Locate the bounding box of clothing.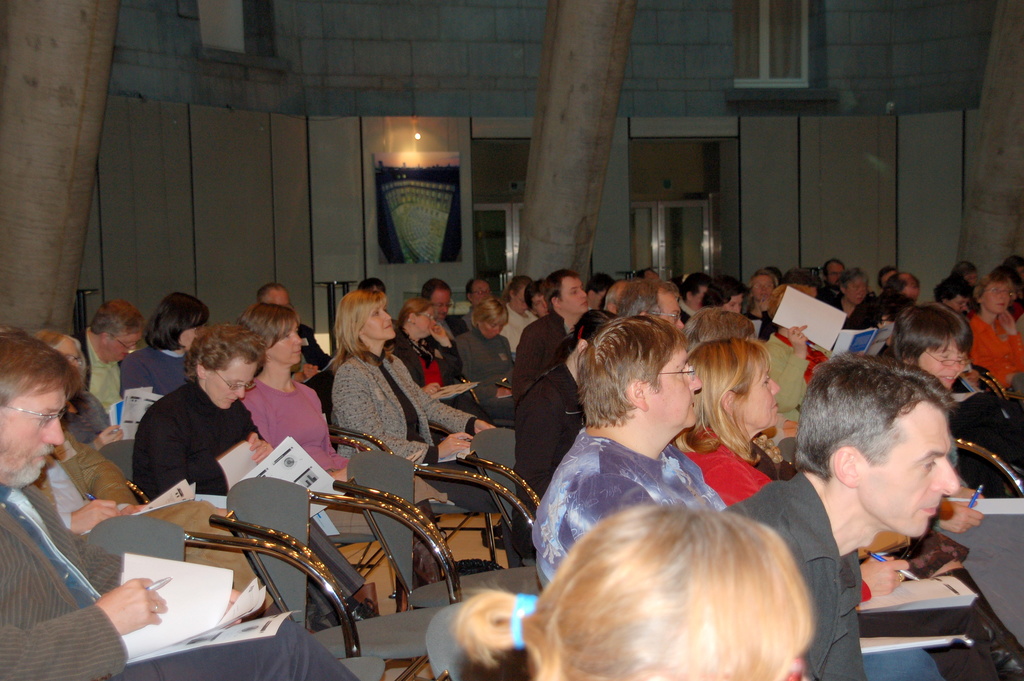
Bounding box: box=[762, 334, 810, 422].
